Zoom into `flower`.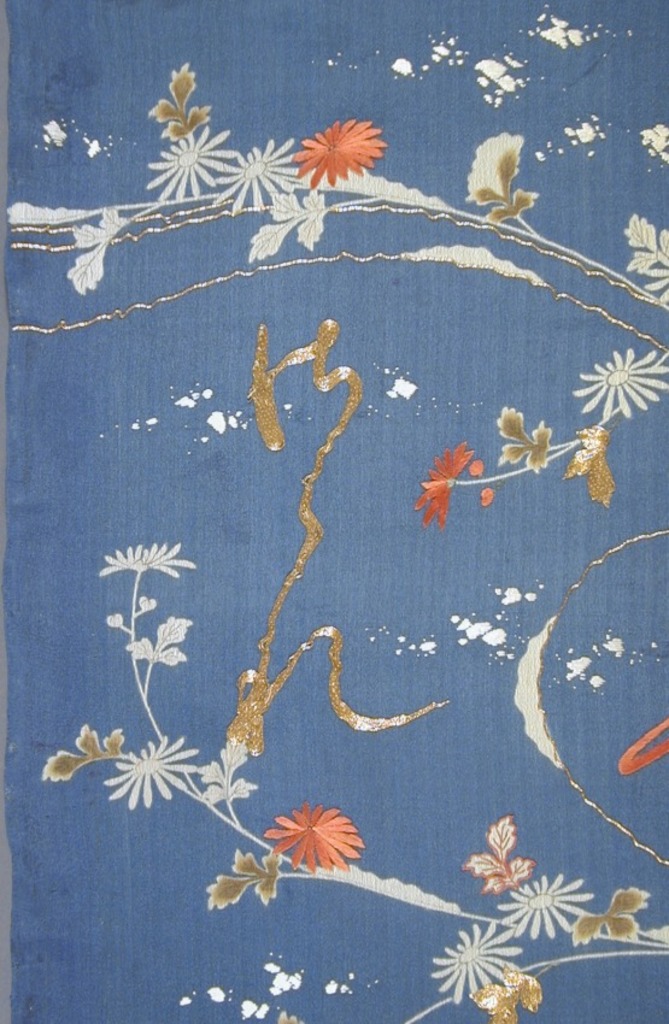
Zoom target: BBox(574, 346, 668, 426).
